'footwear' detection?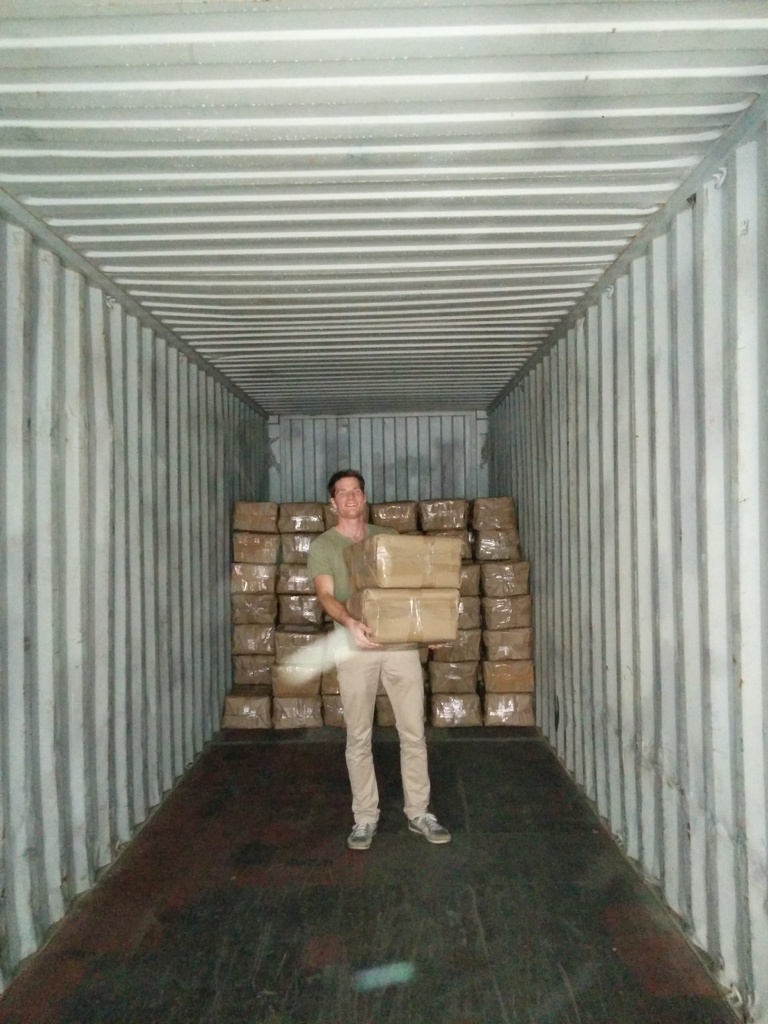
x1=403 y1=812 x2=450 y2=847
